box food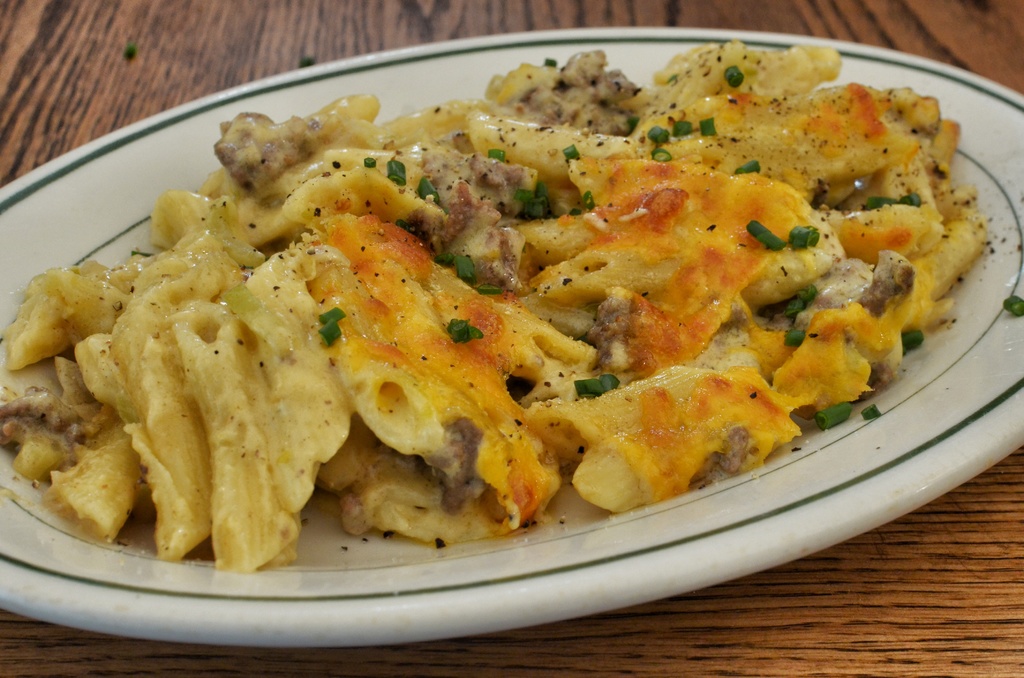
43 13 958 538
